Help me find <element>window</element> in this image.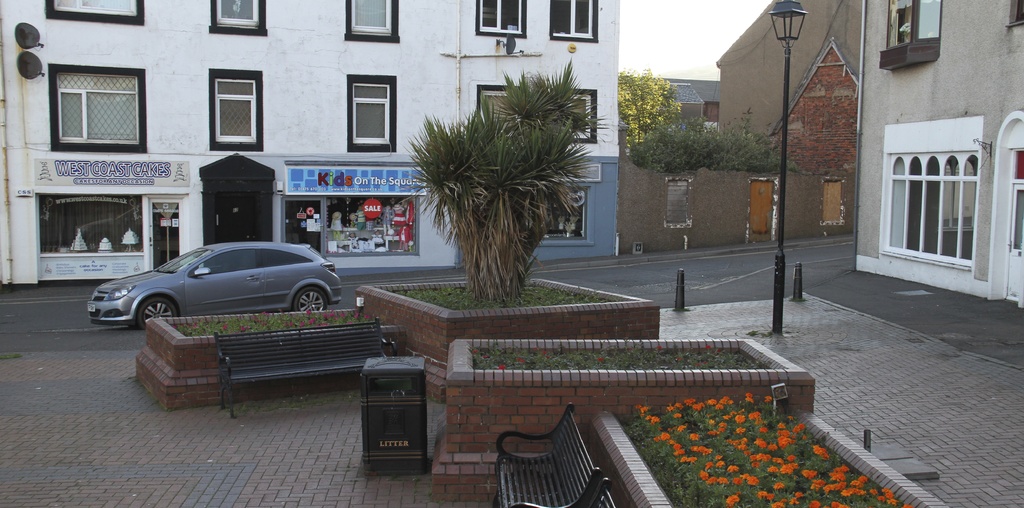
Found it: select_region(210, 0, 269, 31).
